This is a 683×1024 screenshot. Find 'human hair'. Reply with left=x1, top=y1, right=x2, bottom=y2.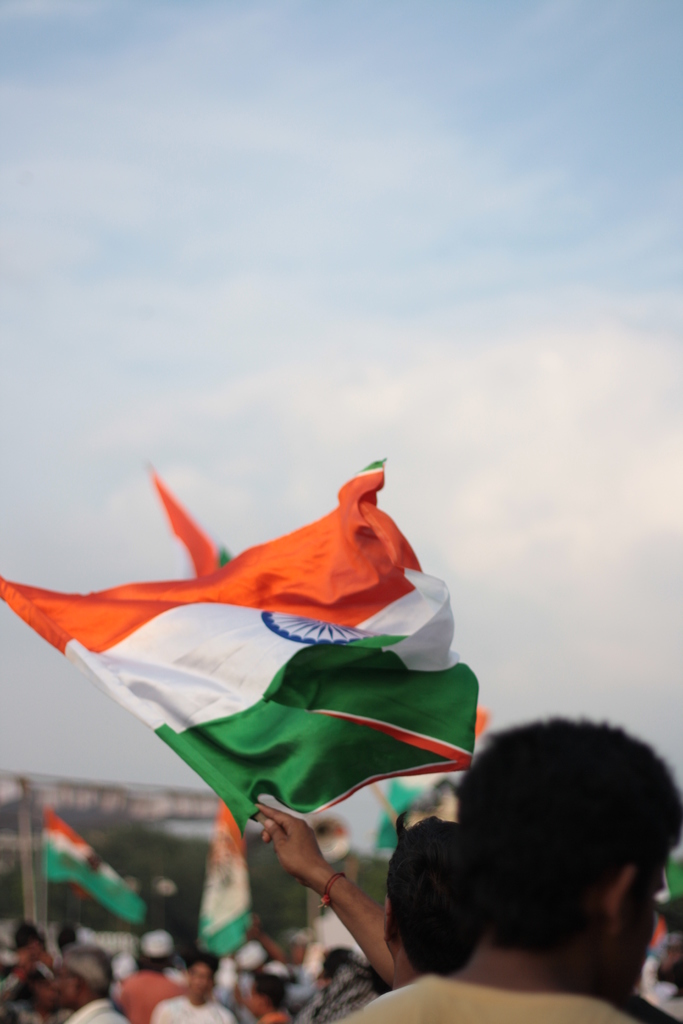
left=64, top=940, right=111, bottom=994.
